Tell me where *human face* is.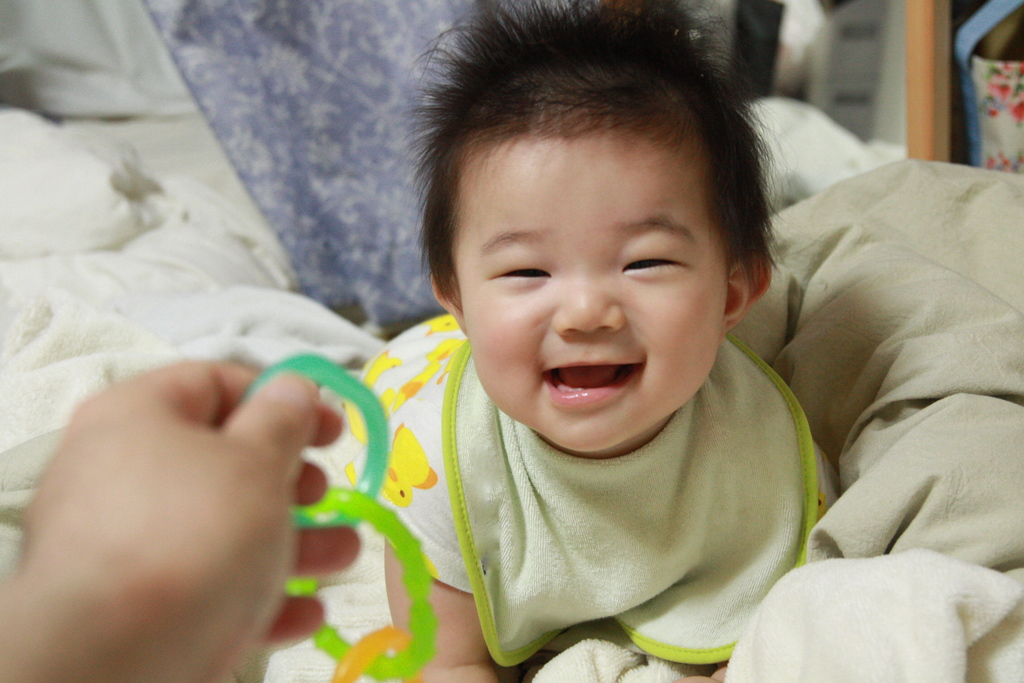
*human face* is at (461,131,725,451).
